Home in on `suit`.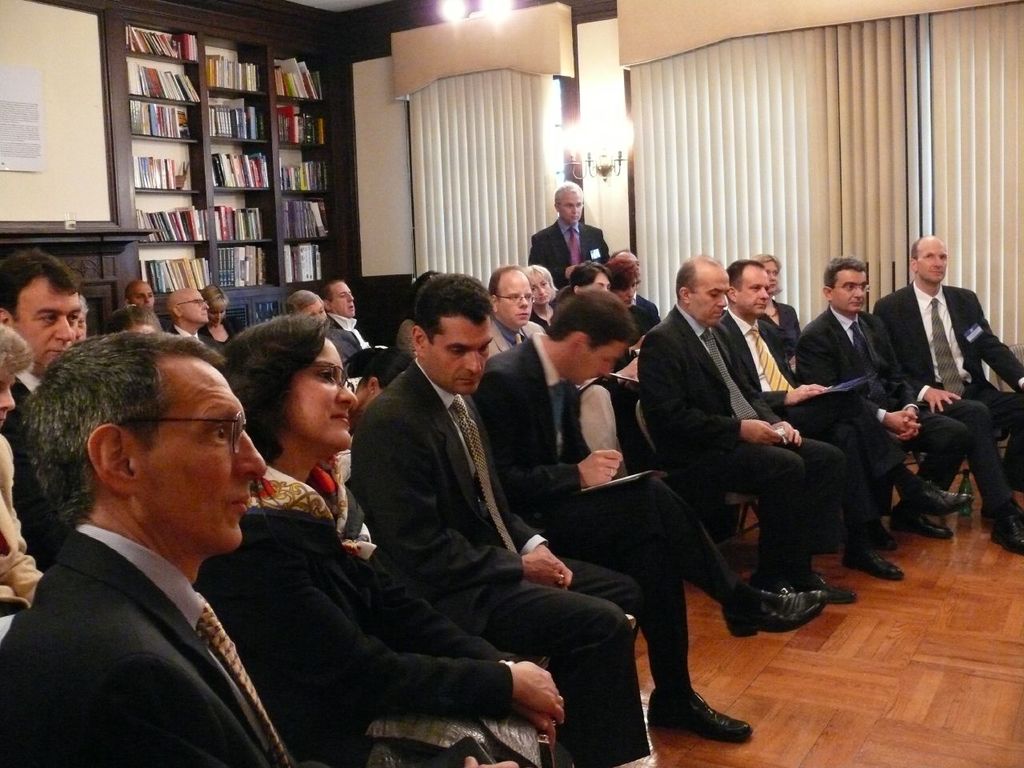
Homed in at 190/466/514/767.
